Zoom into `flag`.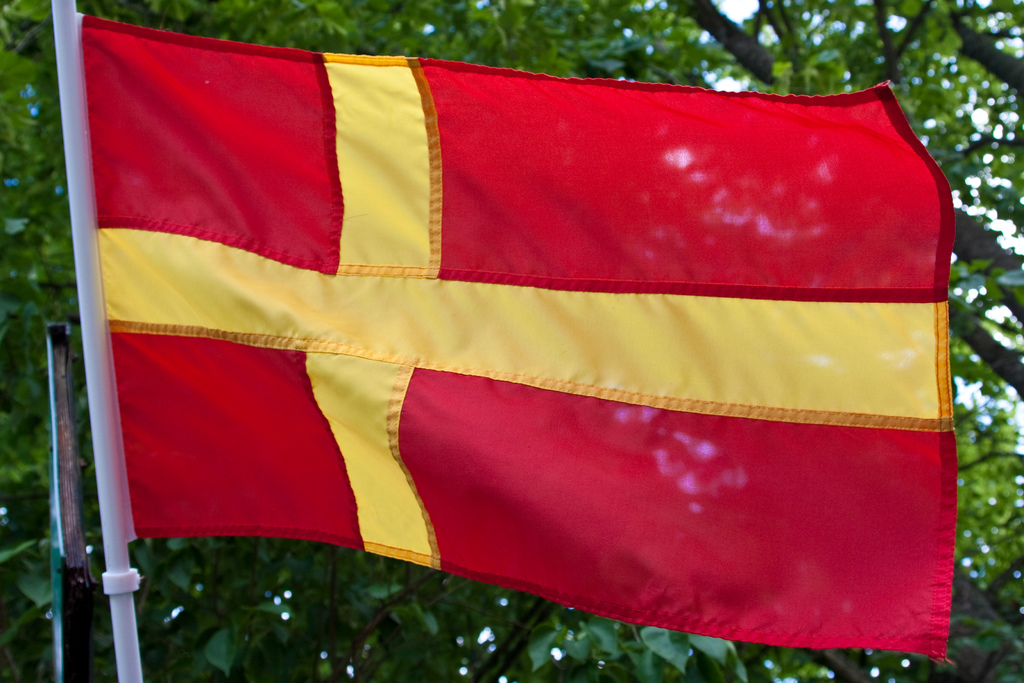
Zoom target: (88, 4, 914, 676).
